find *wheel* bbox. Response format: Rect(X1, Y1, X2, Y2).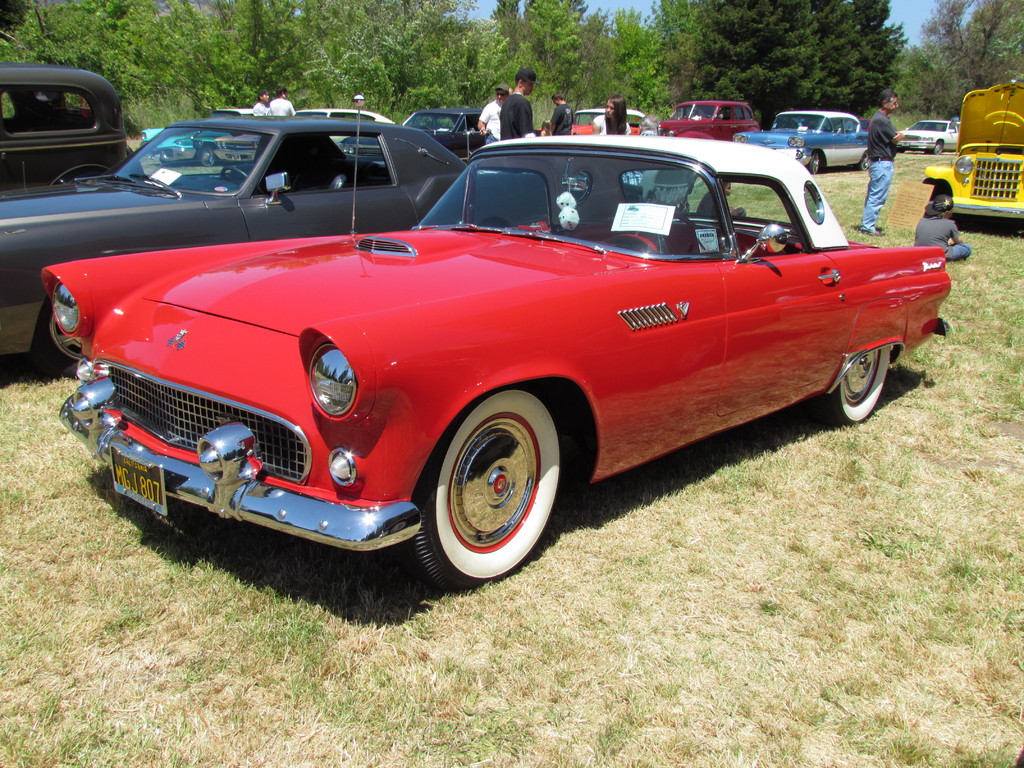
Rect(814, 125, 826, 133).
